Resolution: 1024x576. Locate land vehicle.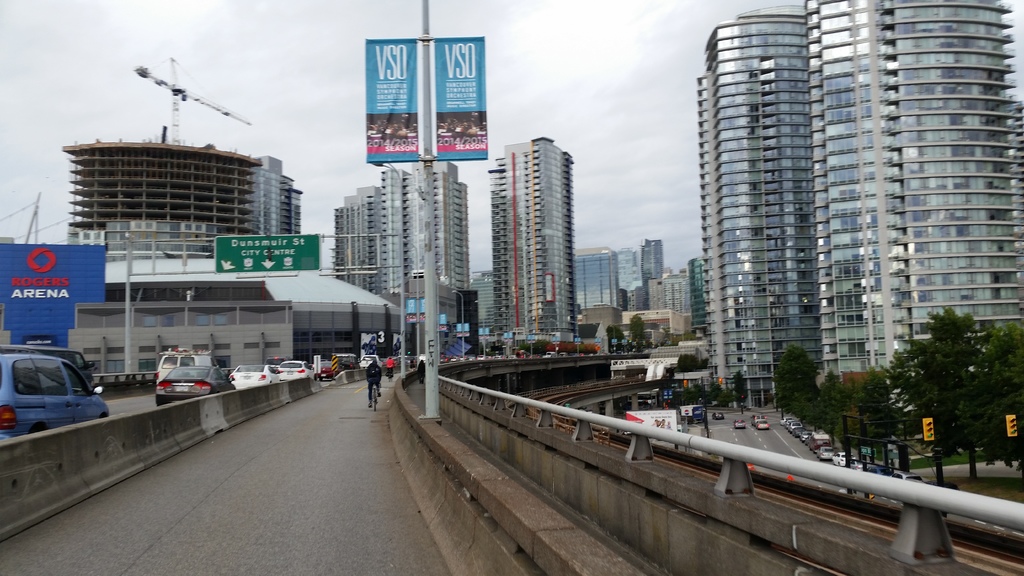
(0, 346, 97, 392).
